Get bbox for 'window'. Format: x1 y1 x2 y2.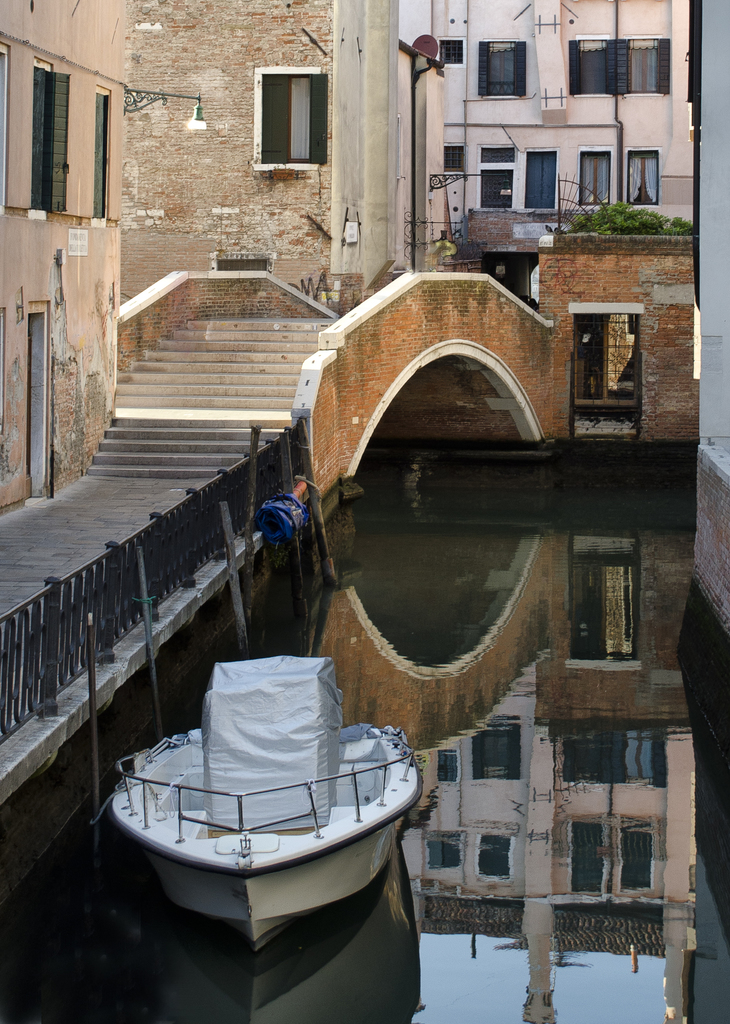
630 38 660 89.
